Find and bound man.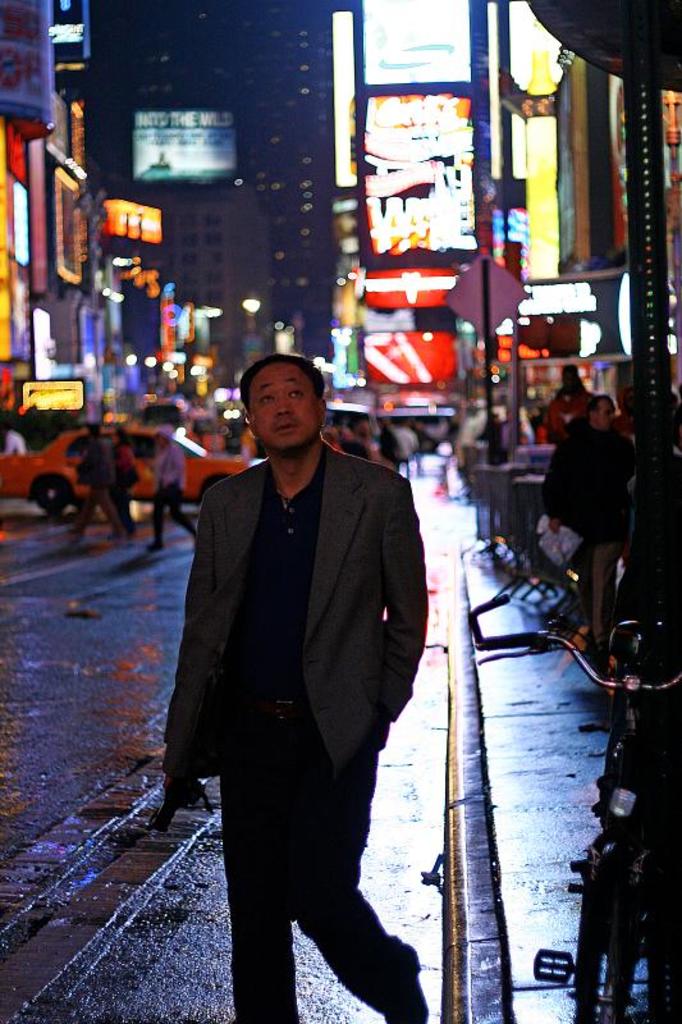
Bound: (546, 393, 649, 675).
